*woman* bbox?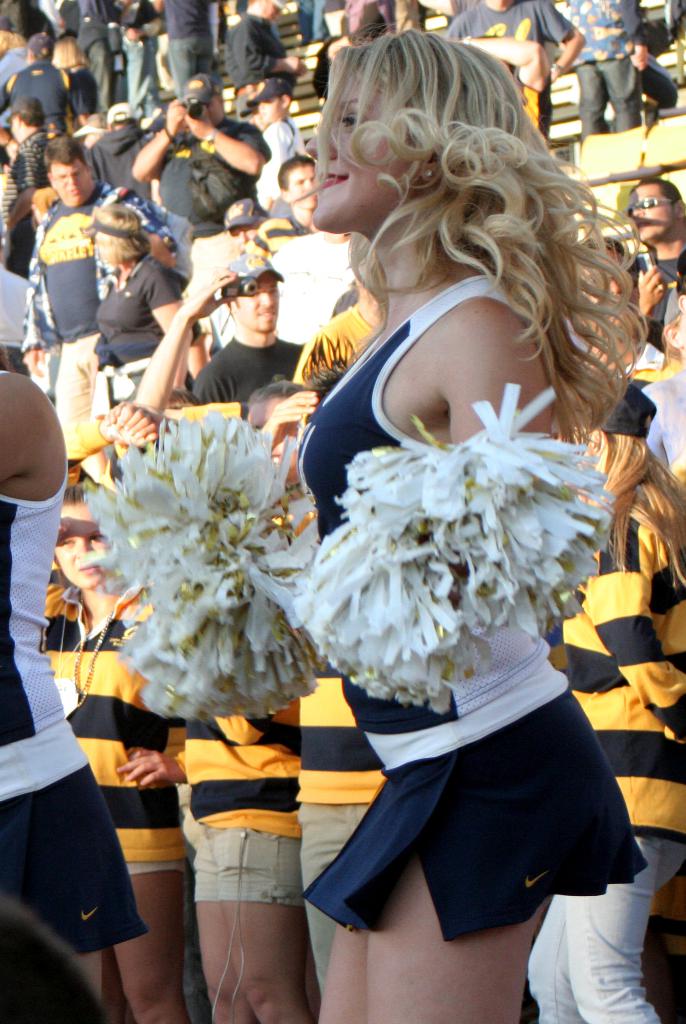
{"left": 76, "top": 200, "right": 230, "bottom": 426}
